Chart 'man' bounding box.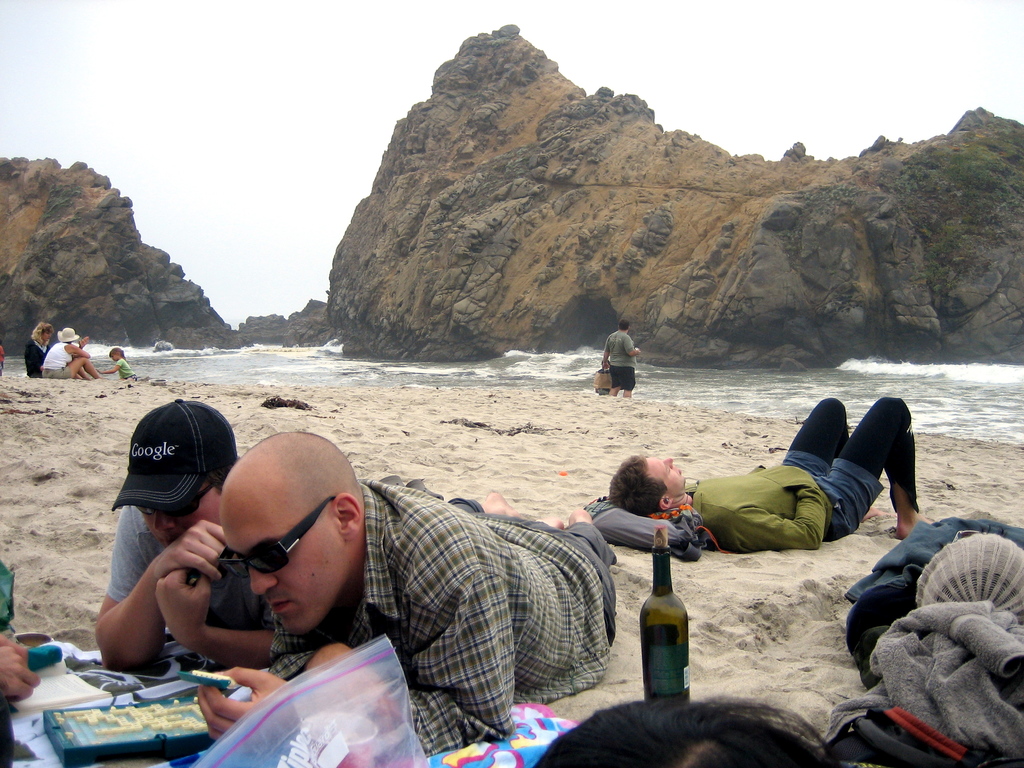
Charted: [x1=91, y1=401, x2=277, y2=673].
